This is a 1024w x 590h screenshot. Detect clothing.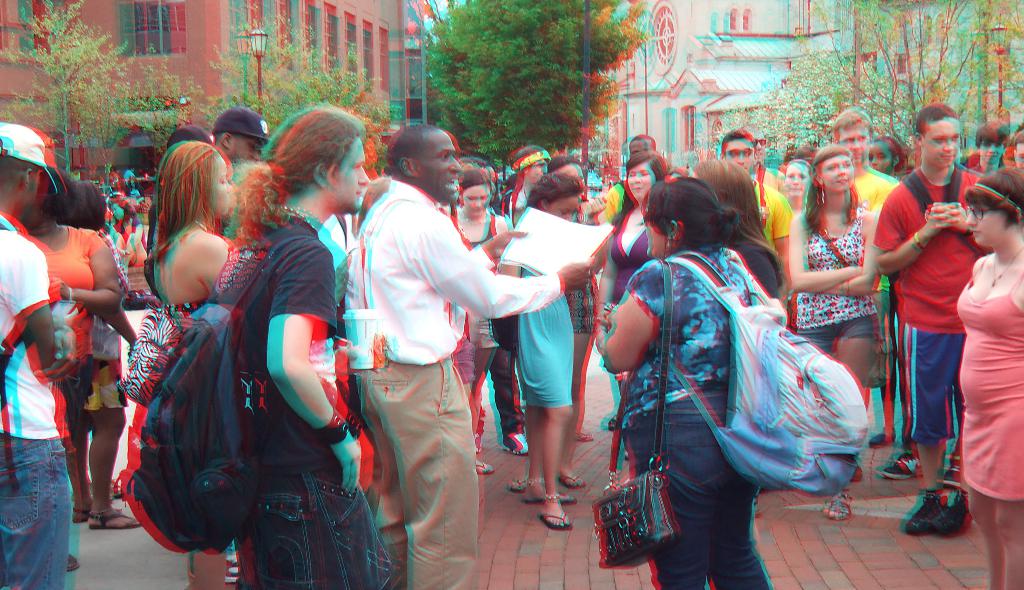
<bbox>943, 246, 1023, 529</bbox>.
